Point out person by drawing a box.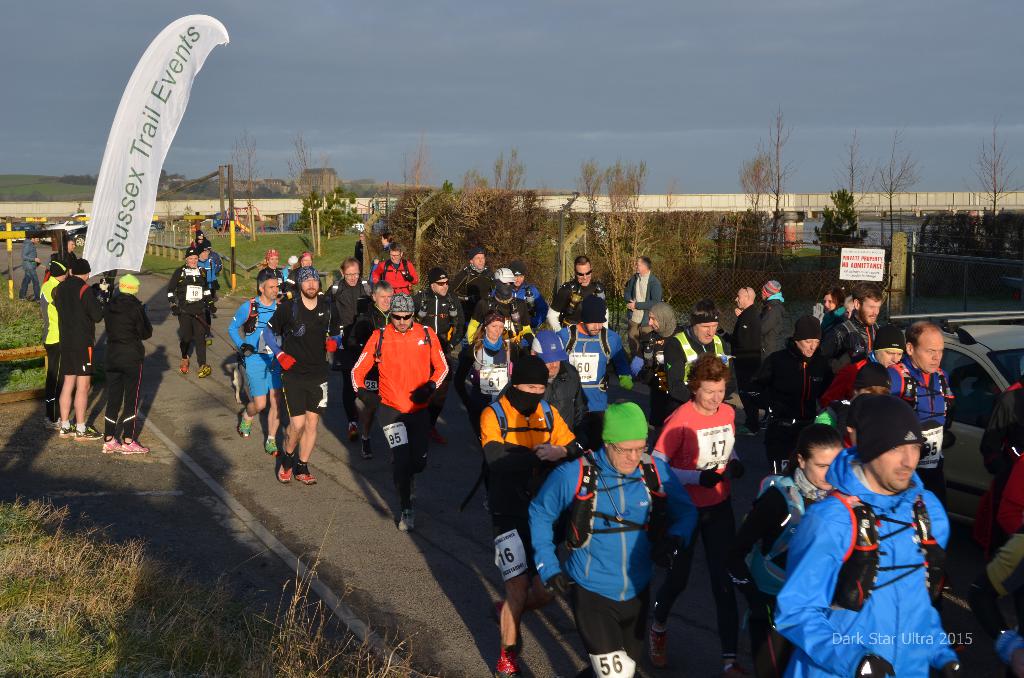
353/231/369/274.
